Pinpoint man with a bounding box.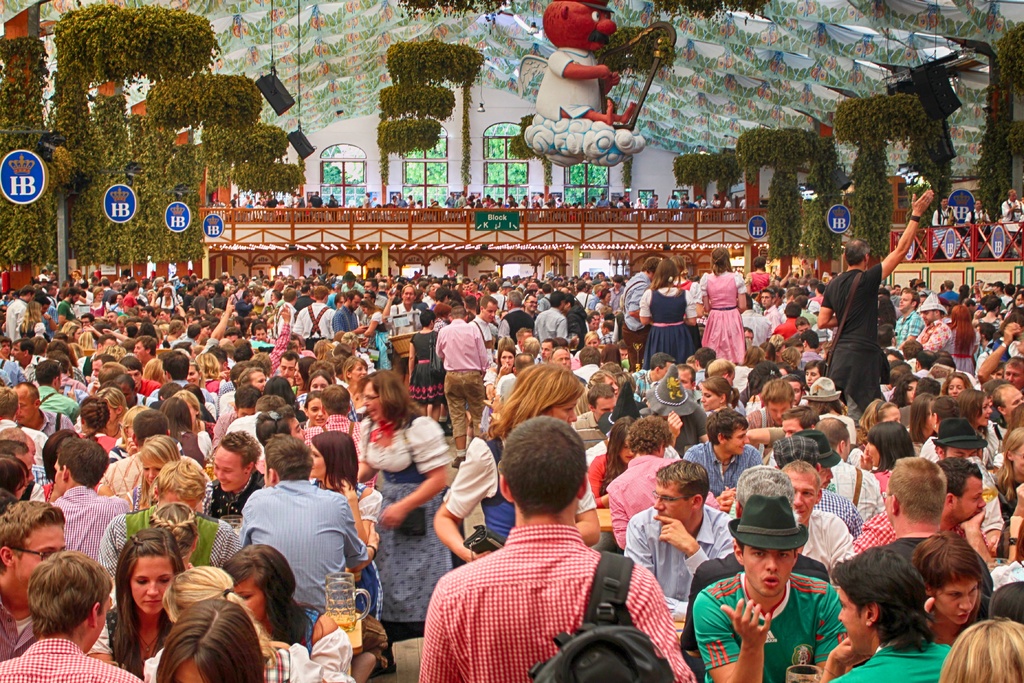
<box>852,456,994,555</box>.
